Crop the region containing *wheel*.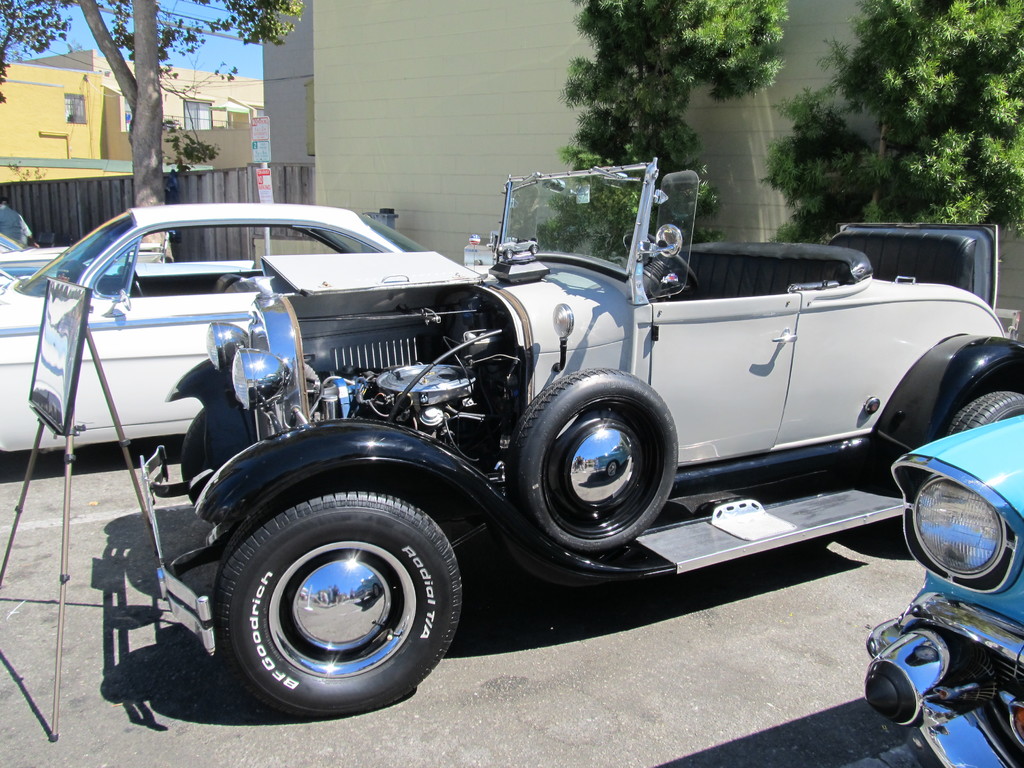
Crop region: l=623, t=232, r=698, b=295.
